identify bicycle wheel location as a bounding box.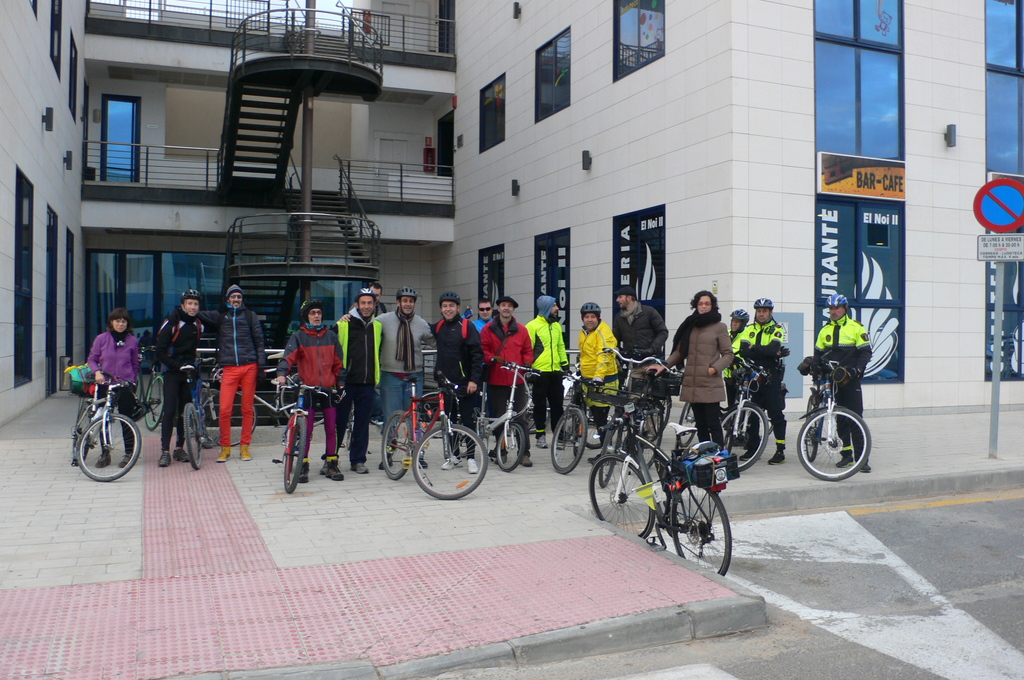
{"left": 408, "top": 421, "right": 490, "bottom": 501}.
